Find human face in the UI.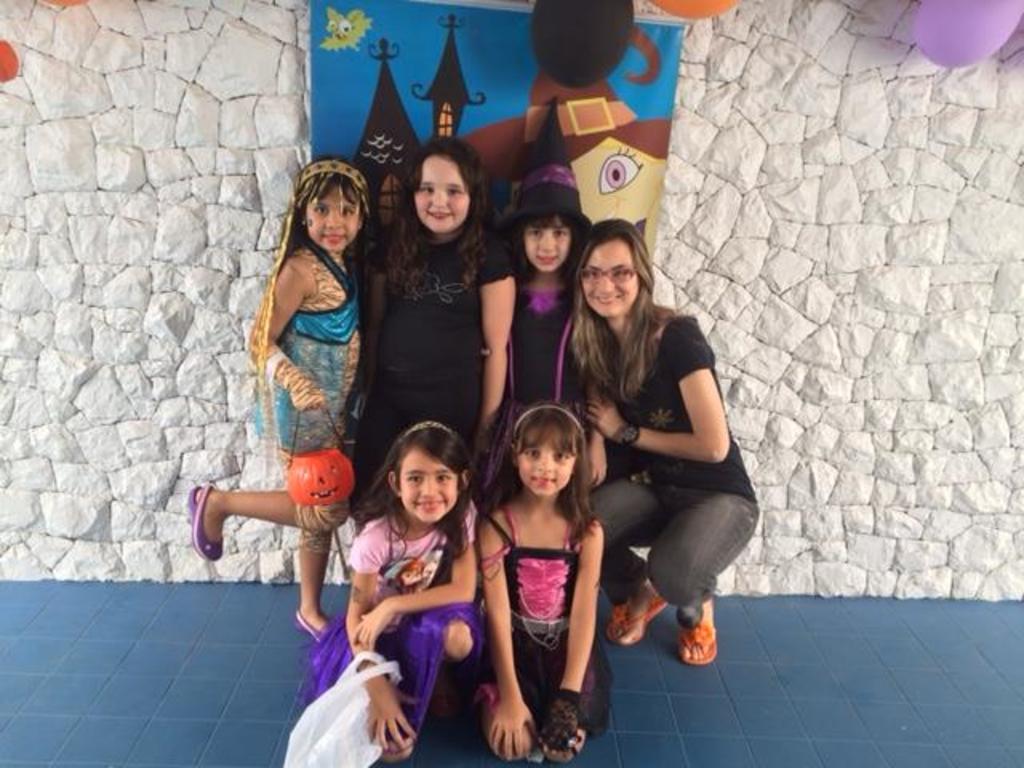
UI element at left=416, top=155, right=470, bottom=234.
